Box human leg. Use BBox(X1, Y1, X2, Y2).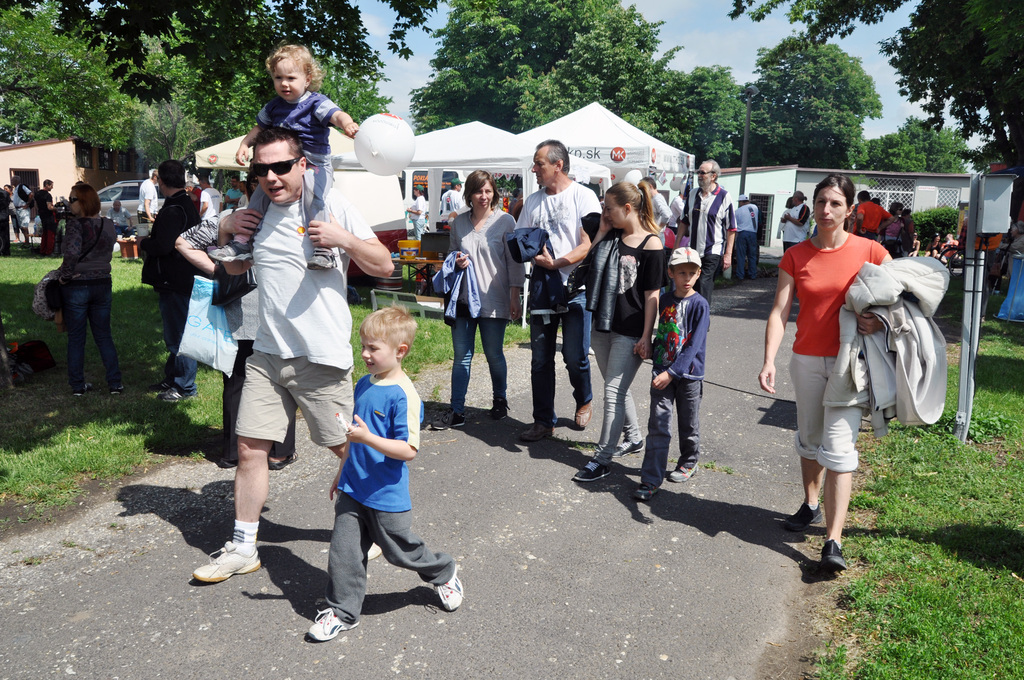
BBox(675, 376, 704, 482).
